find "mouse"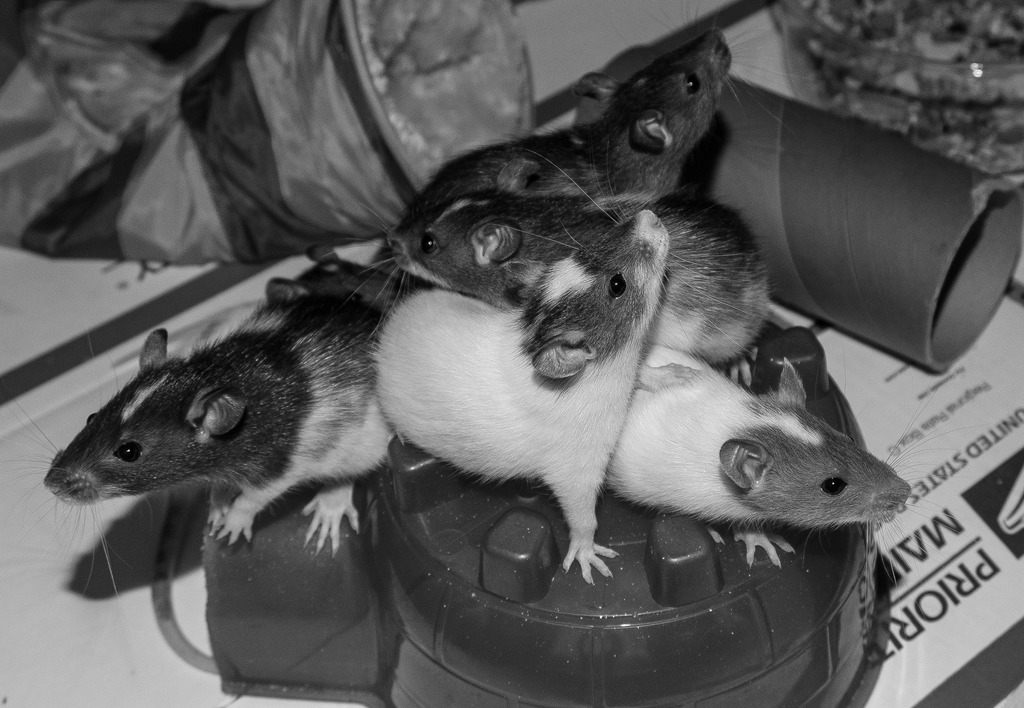
x1=357, y1=135, x2=726, y2=591
